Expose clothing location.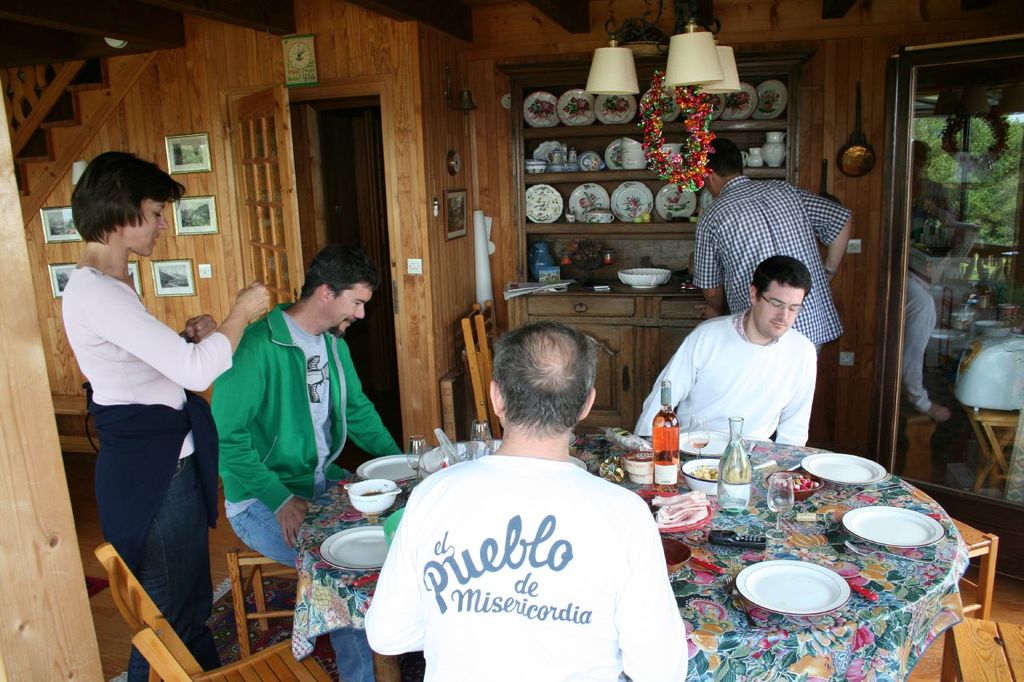
Exposed at <region>214, 295, 392, 598</region>.
